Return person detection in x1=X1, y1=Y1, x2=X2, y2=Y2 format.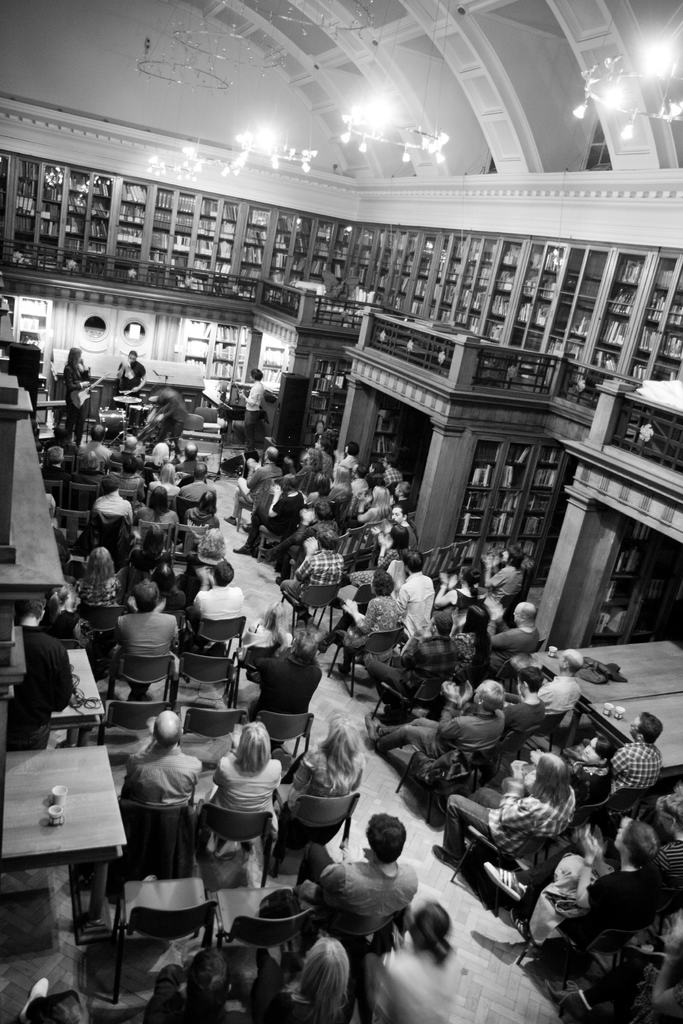
x1=277, y1=523, x2=343, y2=630.
